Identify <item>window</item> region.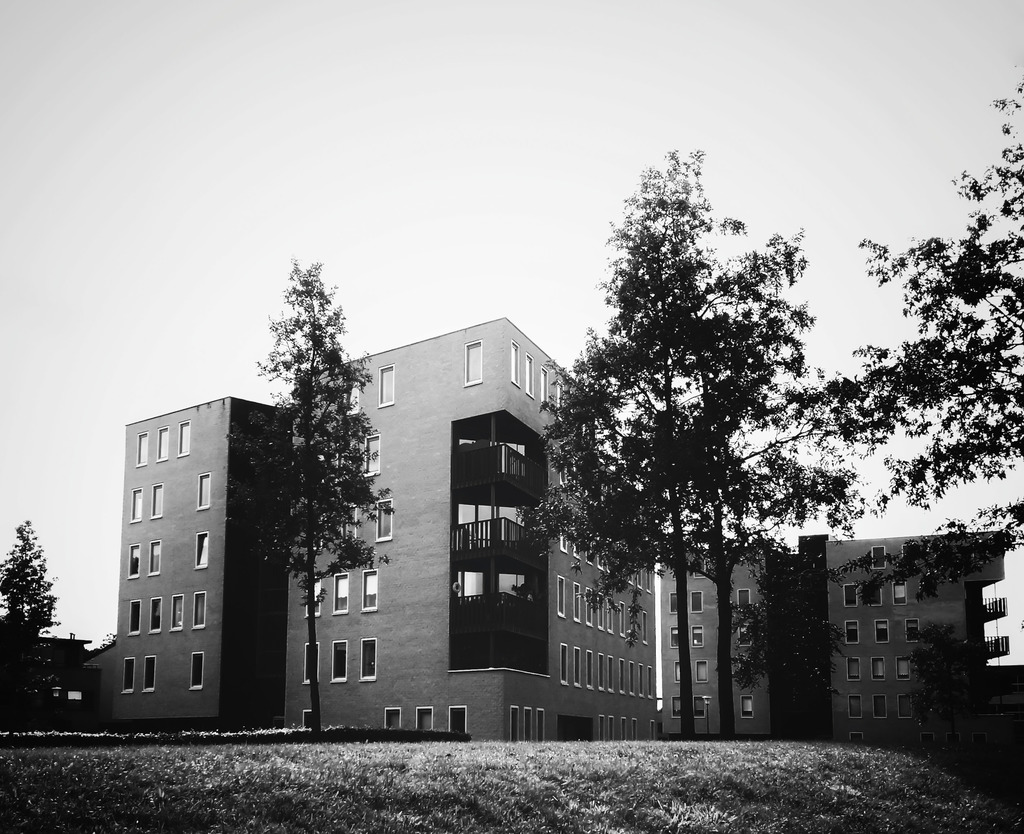
Region: bbox(362, 565, 381, 612).
